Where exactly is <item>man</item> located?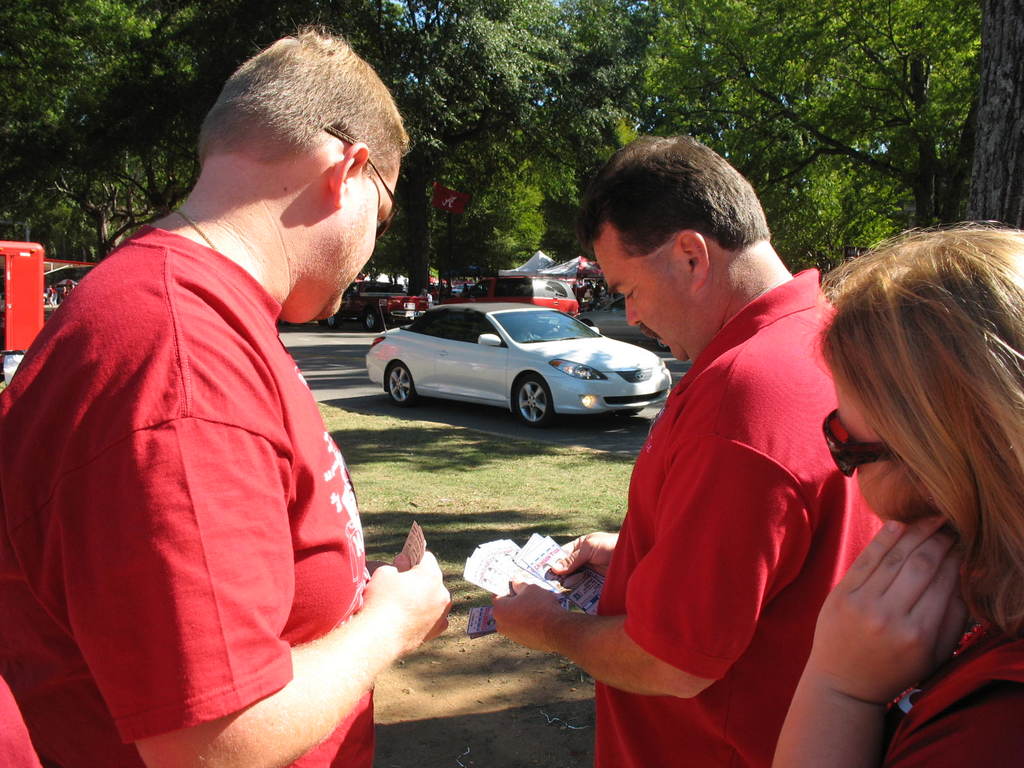
Its bounding box is 565:169:879:742.
